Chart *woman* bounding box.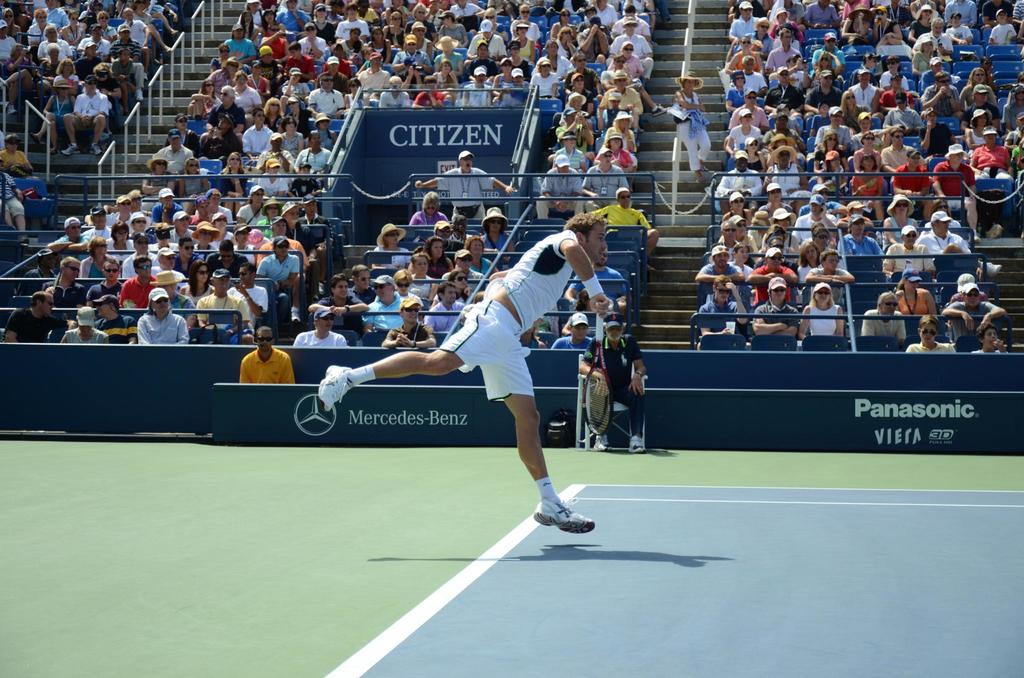
Charted: 220,151,245,195.
